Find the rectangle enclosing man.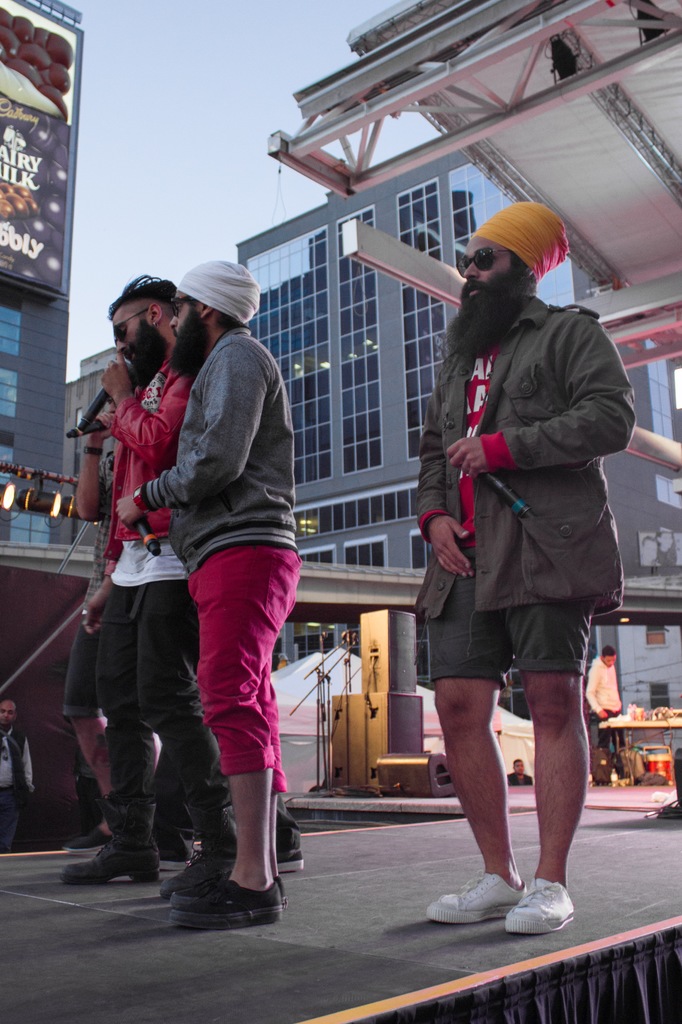
left=585, top=644, right=622, bottom=777.
